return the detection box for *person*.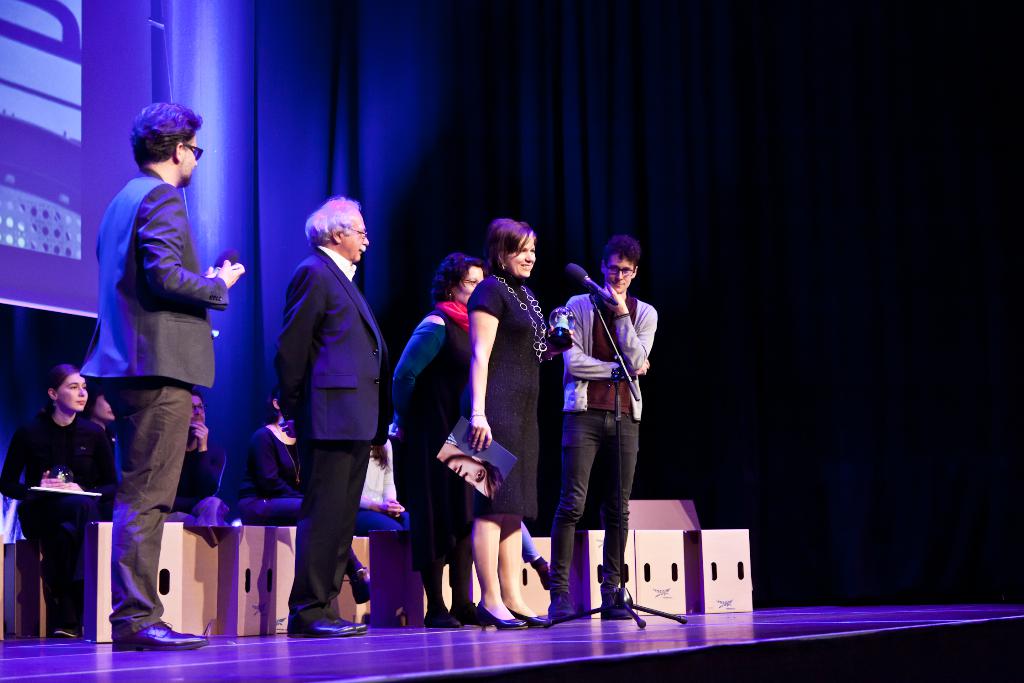
<bbox>465, 209, 552, 636</bbox>.
